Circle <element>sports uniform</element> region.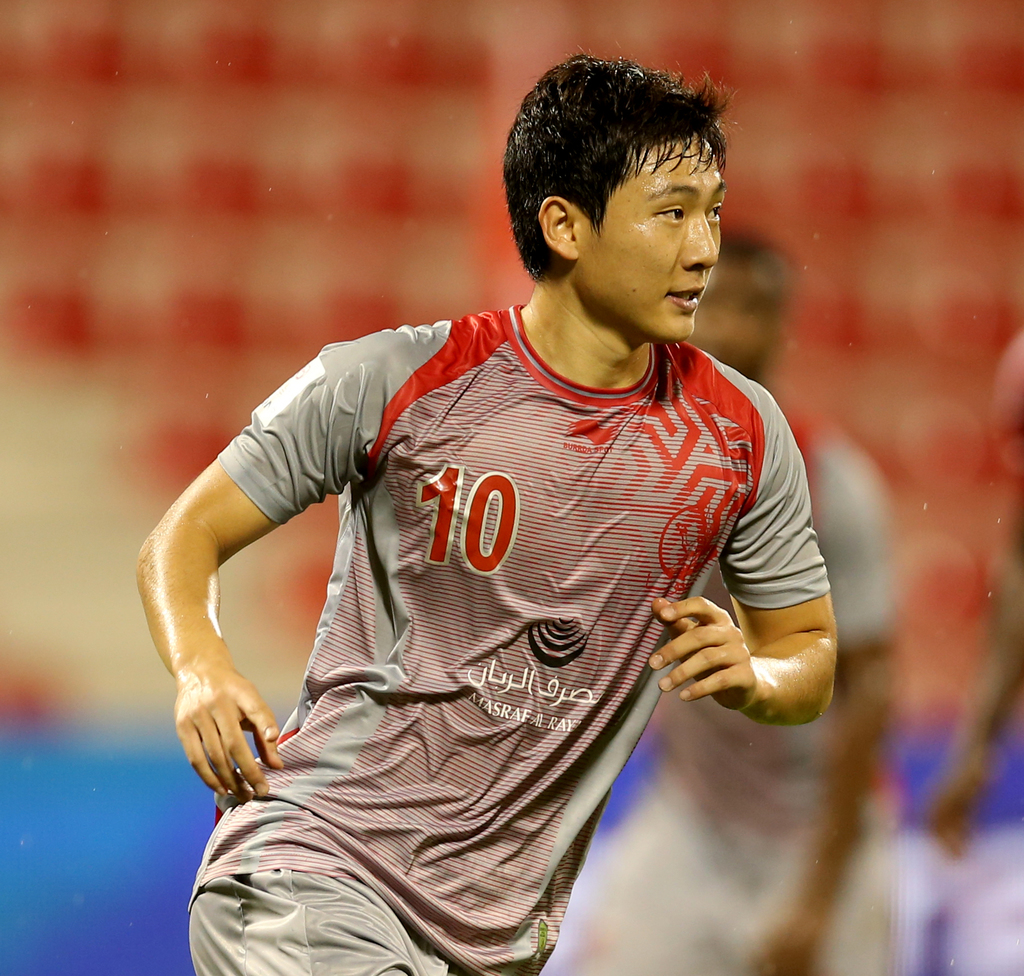
Region: {"left": 218, "top": 301, "right": 828, "bottom": 975}.
